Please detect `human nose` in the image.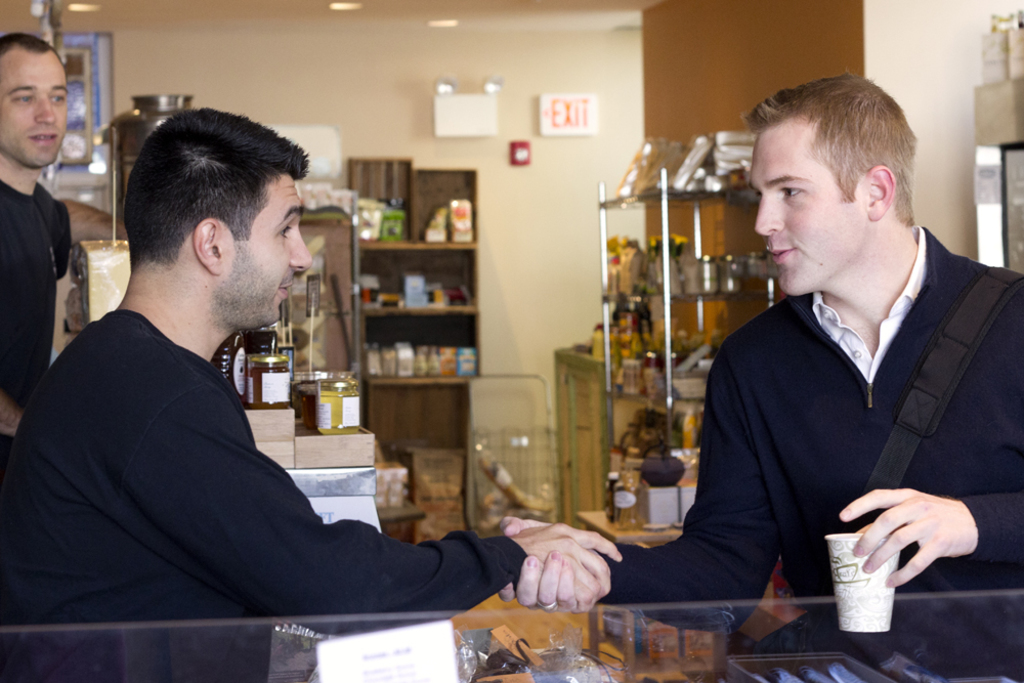
box=[753, 194, 784, 236].
